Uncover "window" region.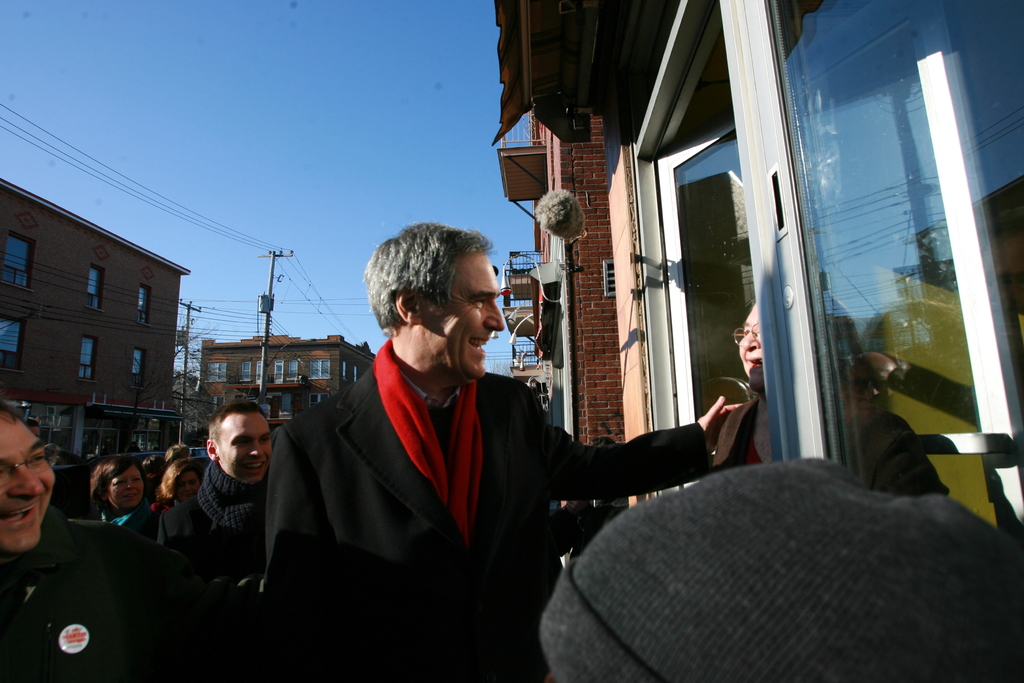
Uncovered: [86, 263, 103, 309].
